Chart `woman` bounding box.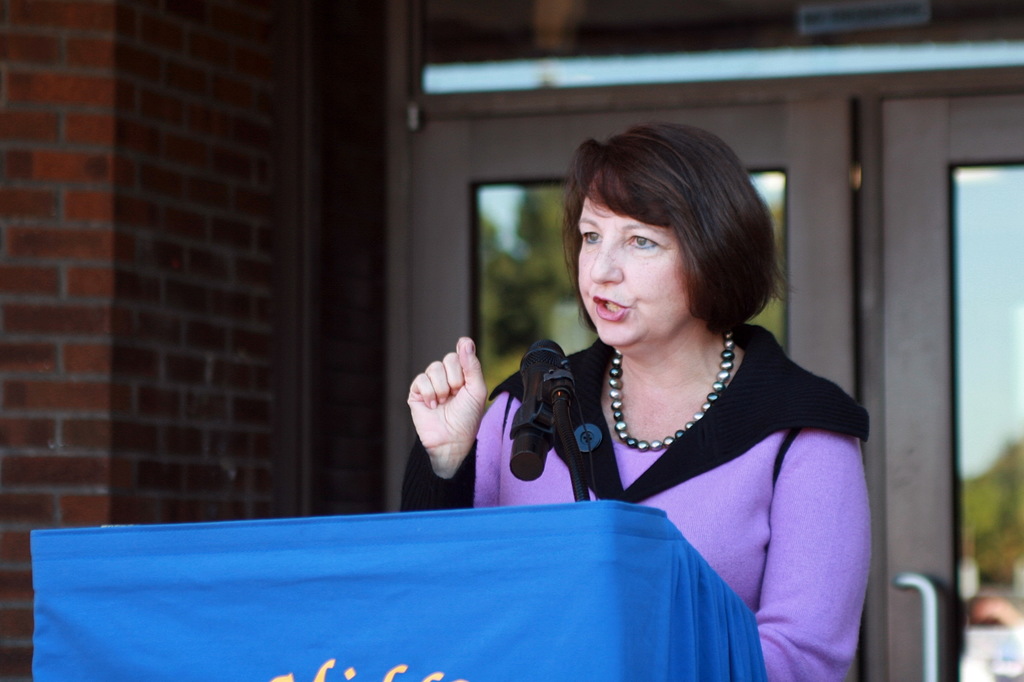
Charted: Rect(392, 163, 852, 648).
